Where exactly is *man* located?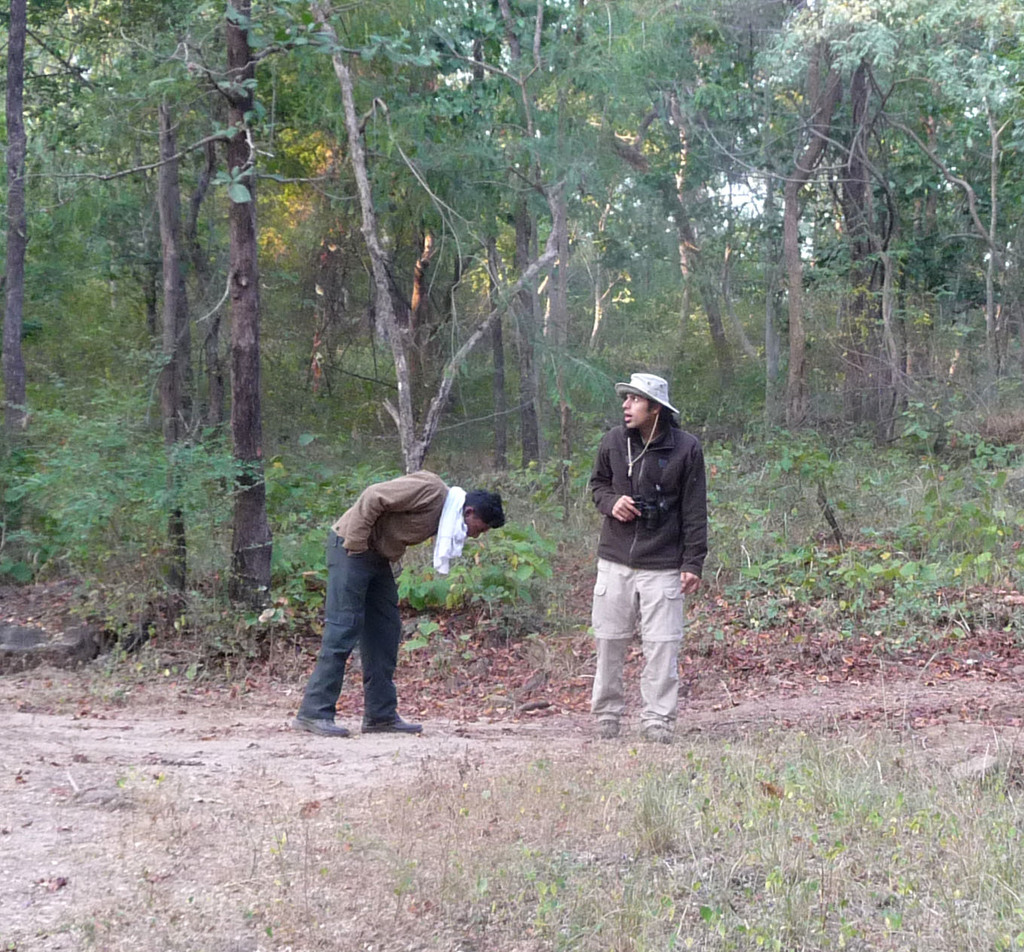
Its bounding box is 573, 359, 715, 755.
